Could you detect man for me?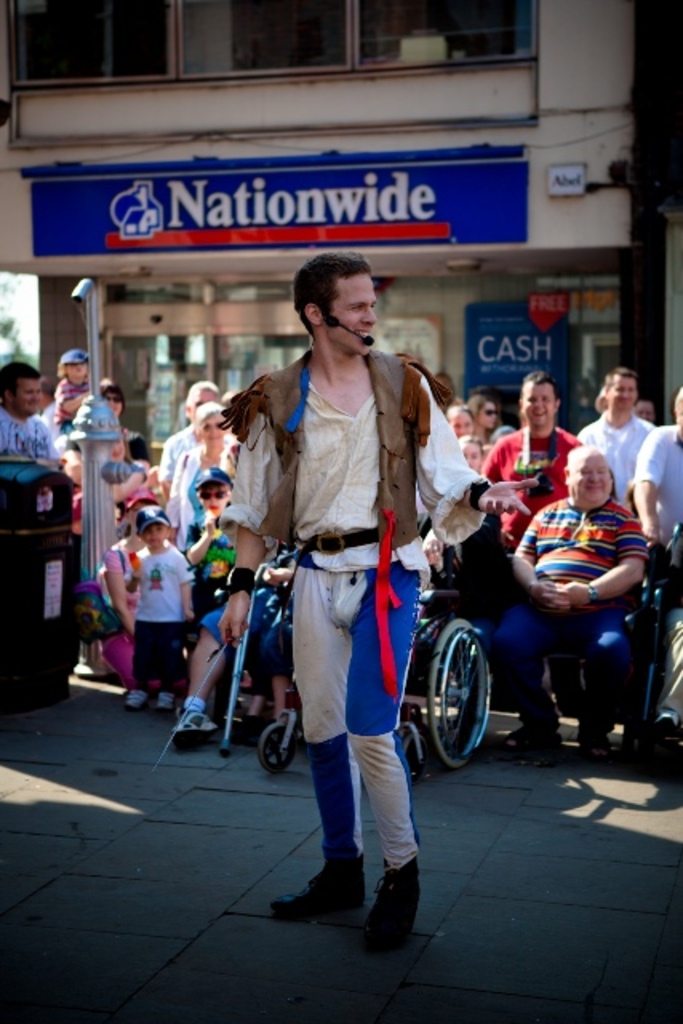
Detection result: <box>157,366,229,483</box>.
